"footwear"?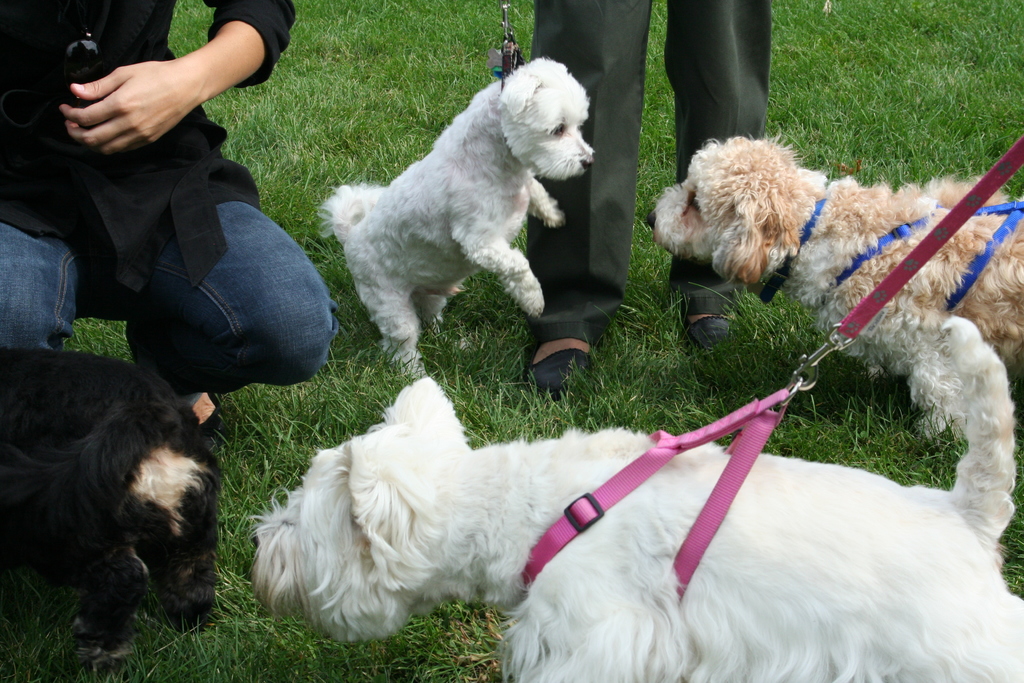
680/311/755/393
